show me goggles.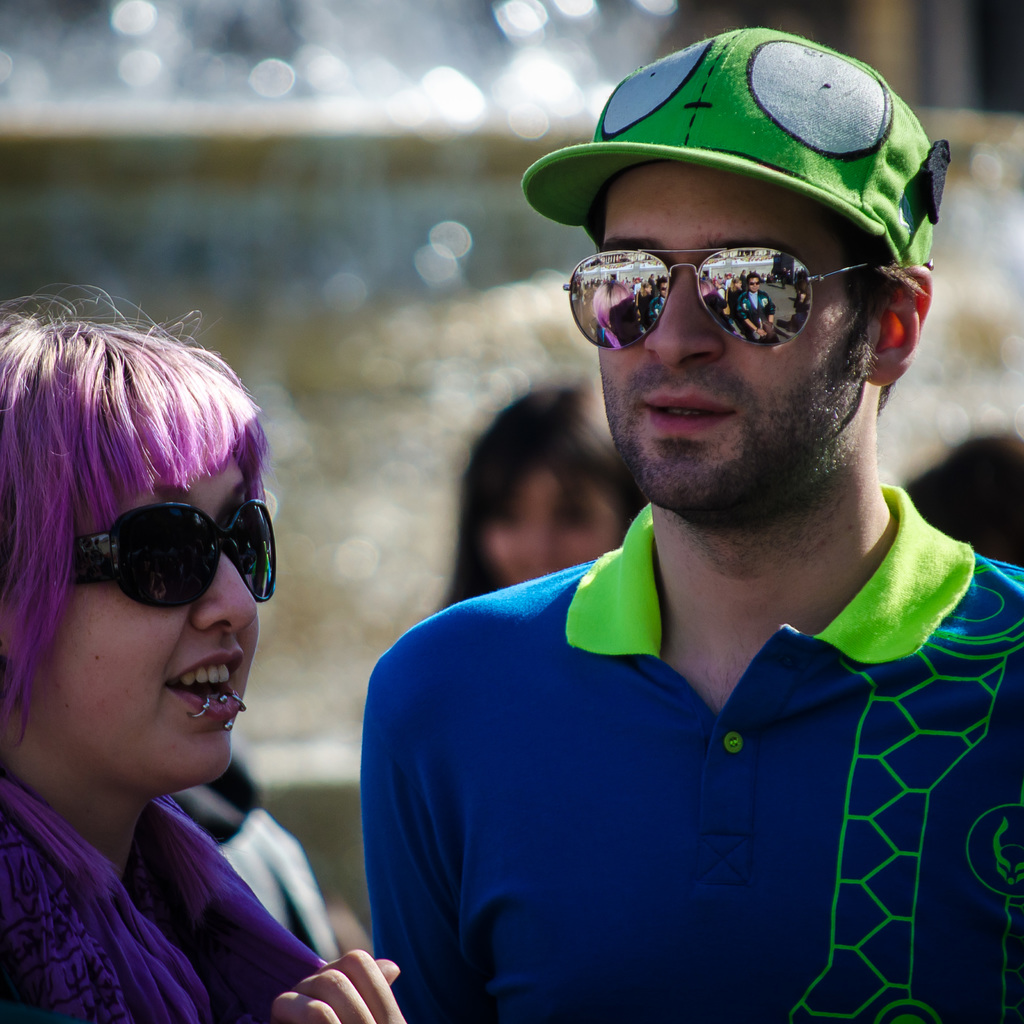
goggles is here: bbox=(559, 248, 874, 345).
